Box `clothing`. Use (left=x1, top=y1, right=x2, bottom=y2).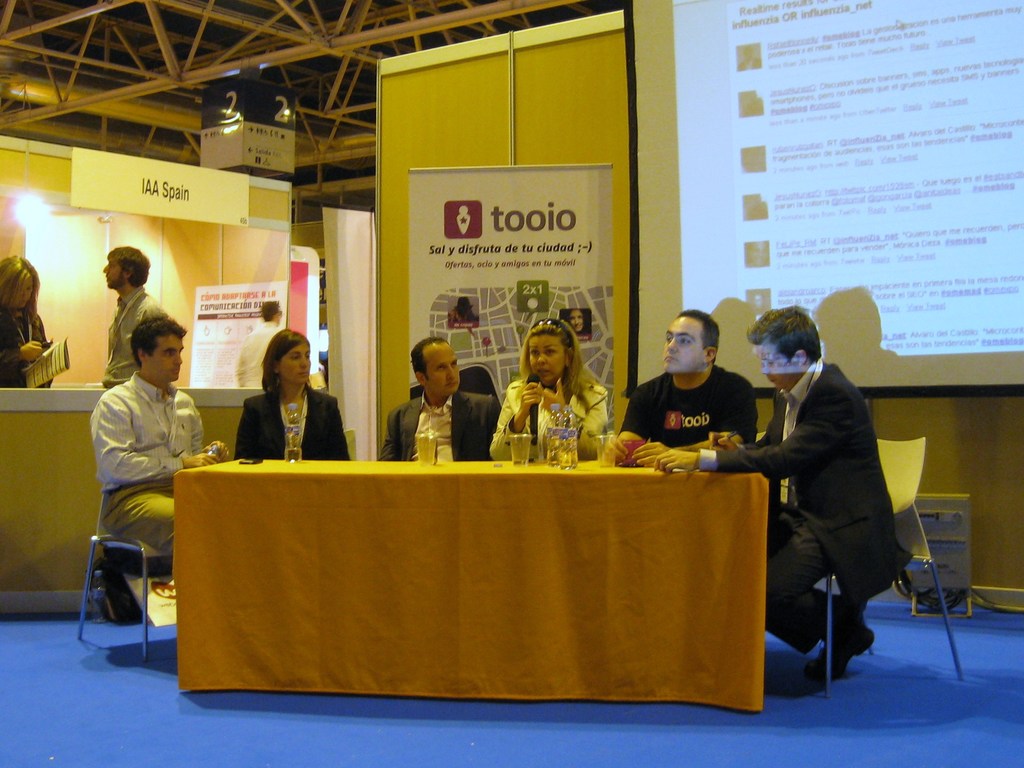
(left=488, top=374, right=611, bottom=456).
